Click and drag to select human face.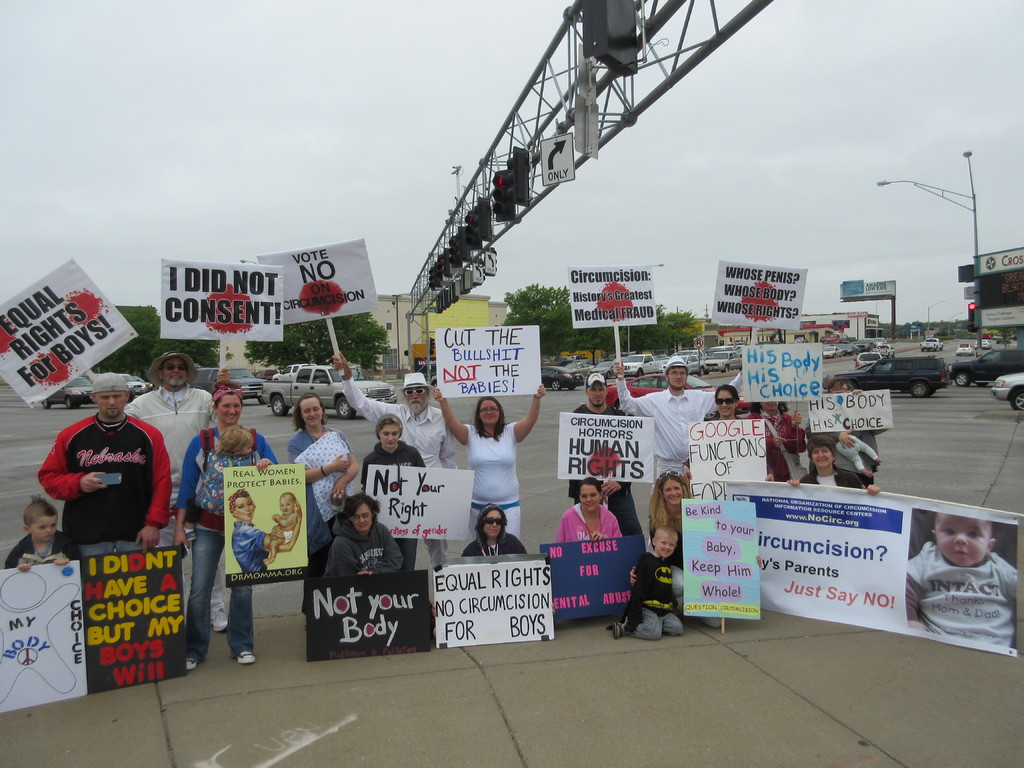
Selection: box=[31, 515, 58, 544].
